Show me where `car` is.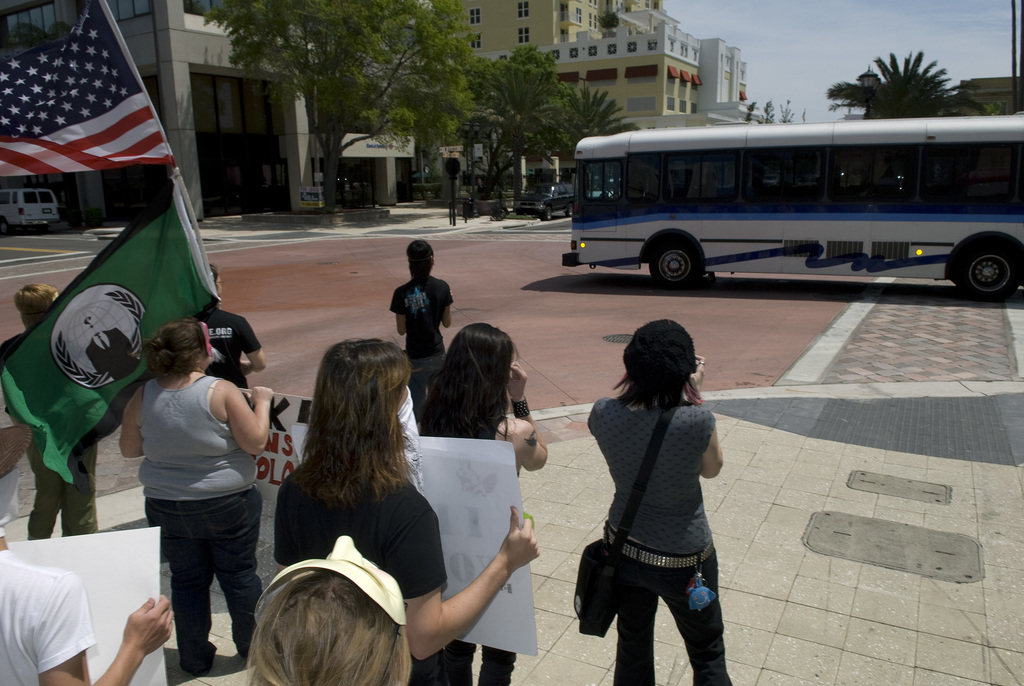
`car` is at bbox=[586, 177, 614, 200].
